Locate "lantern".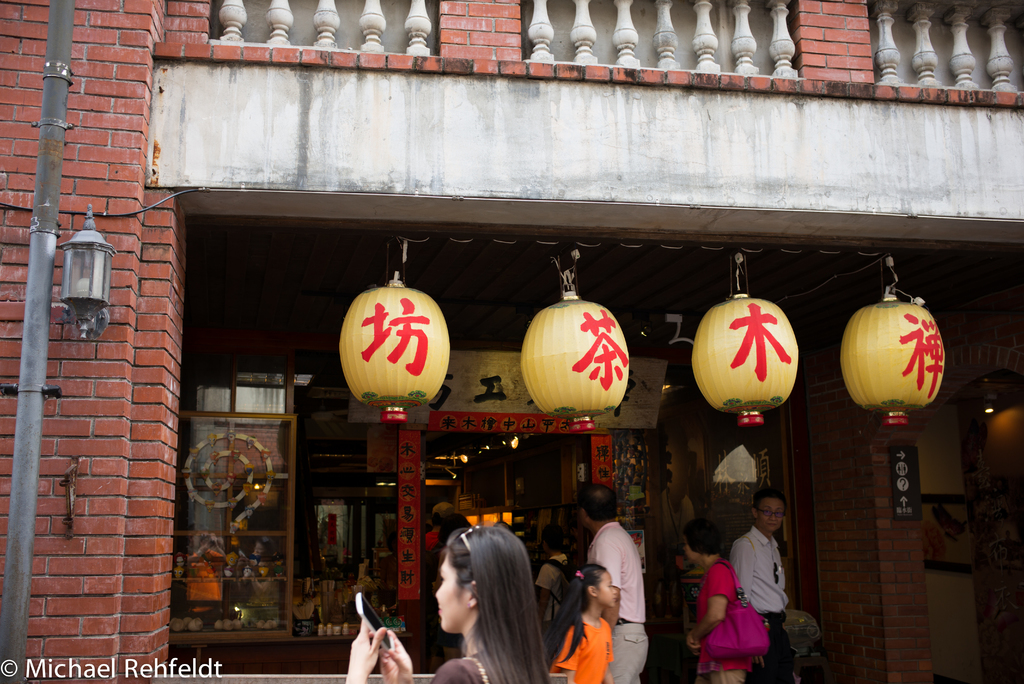
Bounding box: (842, 275, 946, 421).
